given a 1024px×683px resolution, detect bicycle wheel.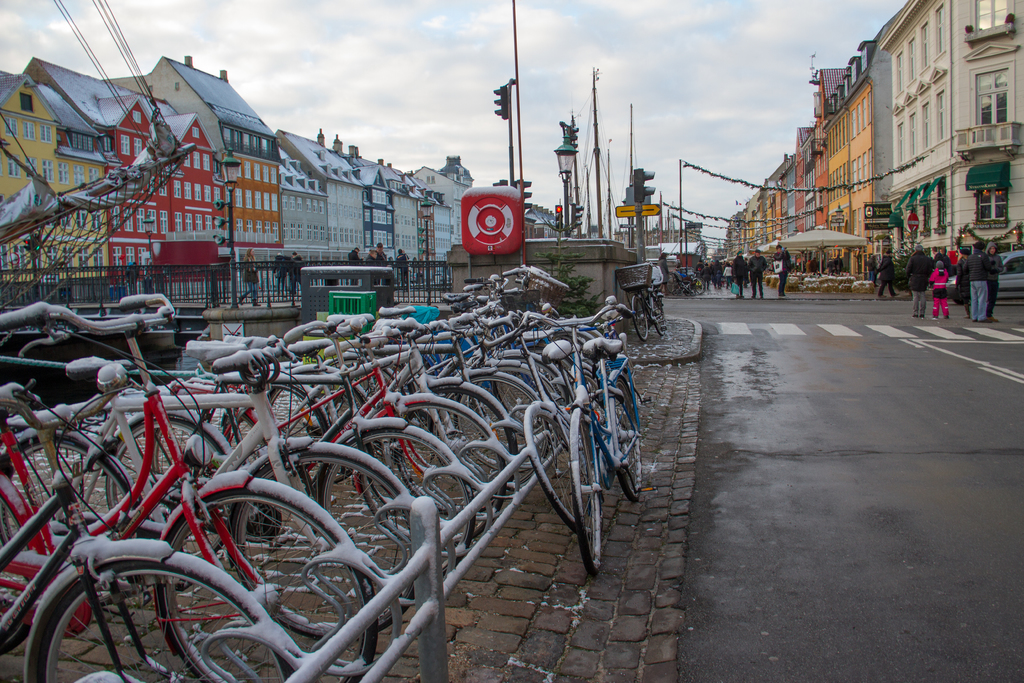
<region>614, 370, 644, 497</region>.
